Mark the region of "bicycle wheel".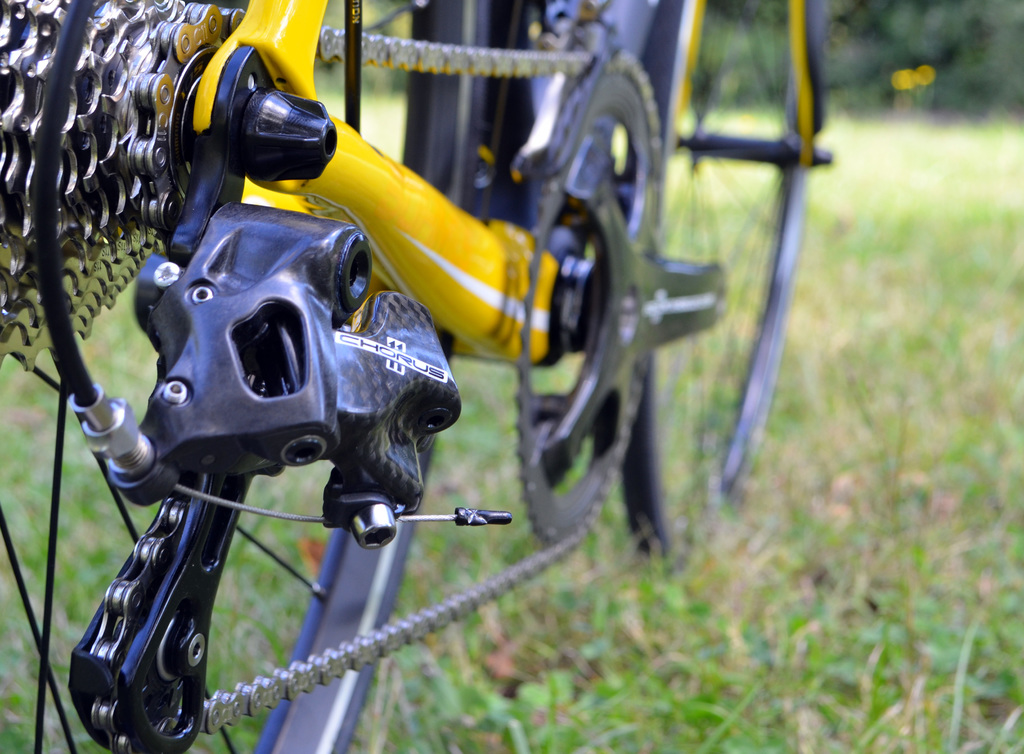
Region: 0 0 492 753.
